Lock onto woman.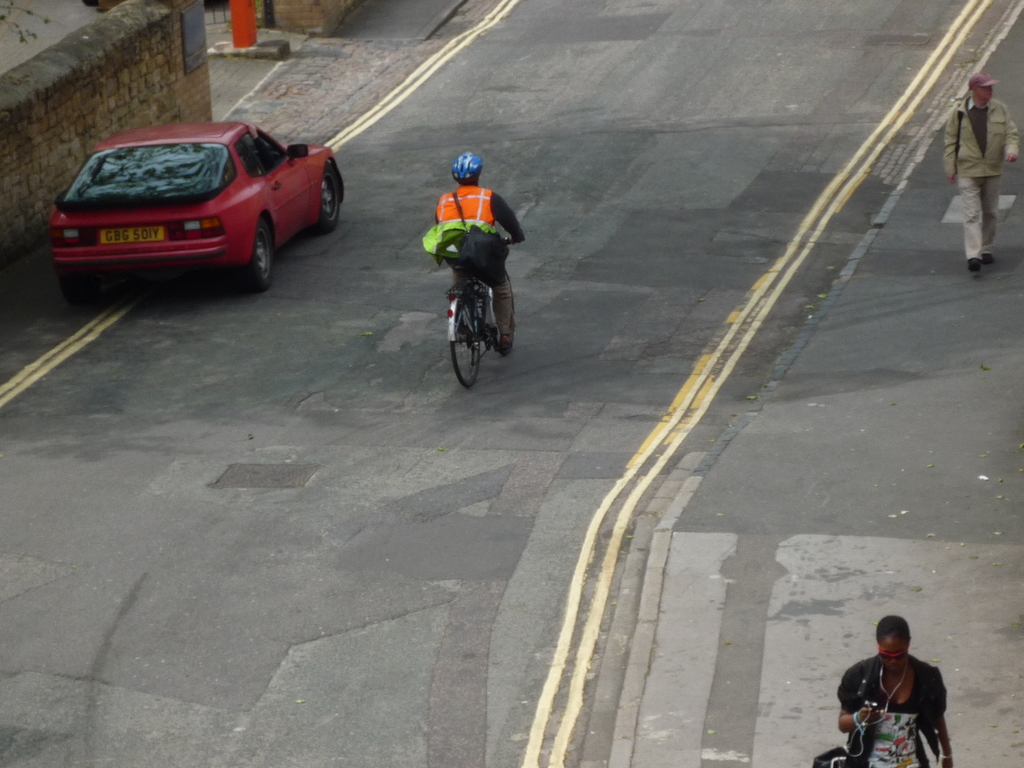
Locked: bbox=[838, 613, 969, 767].
